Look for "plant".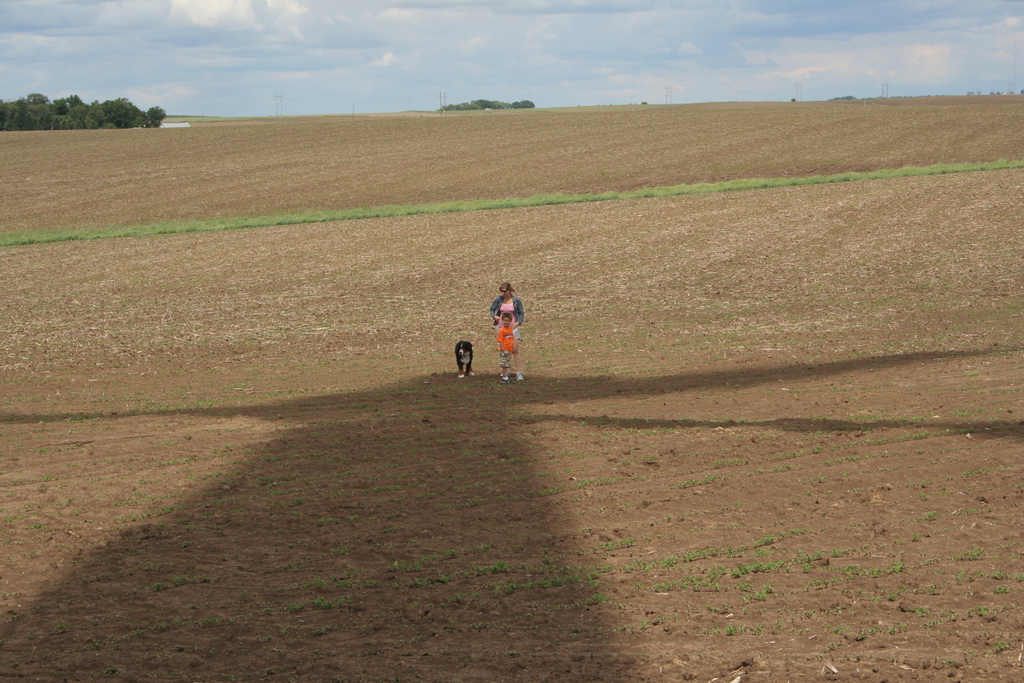
Found: box=[805, 486, 810, 496].
